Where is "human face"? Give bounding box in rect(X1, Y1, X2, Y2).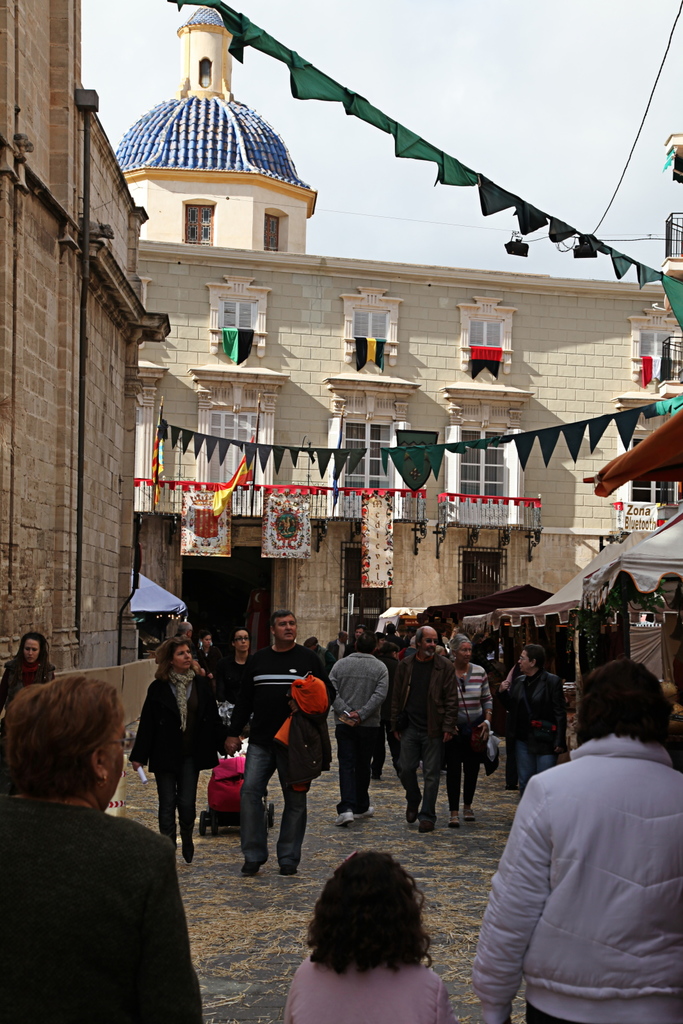
rect(422, 631, 439, 655).
